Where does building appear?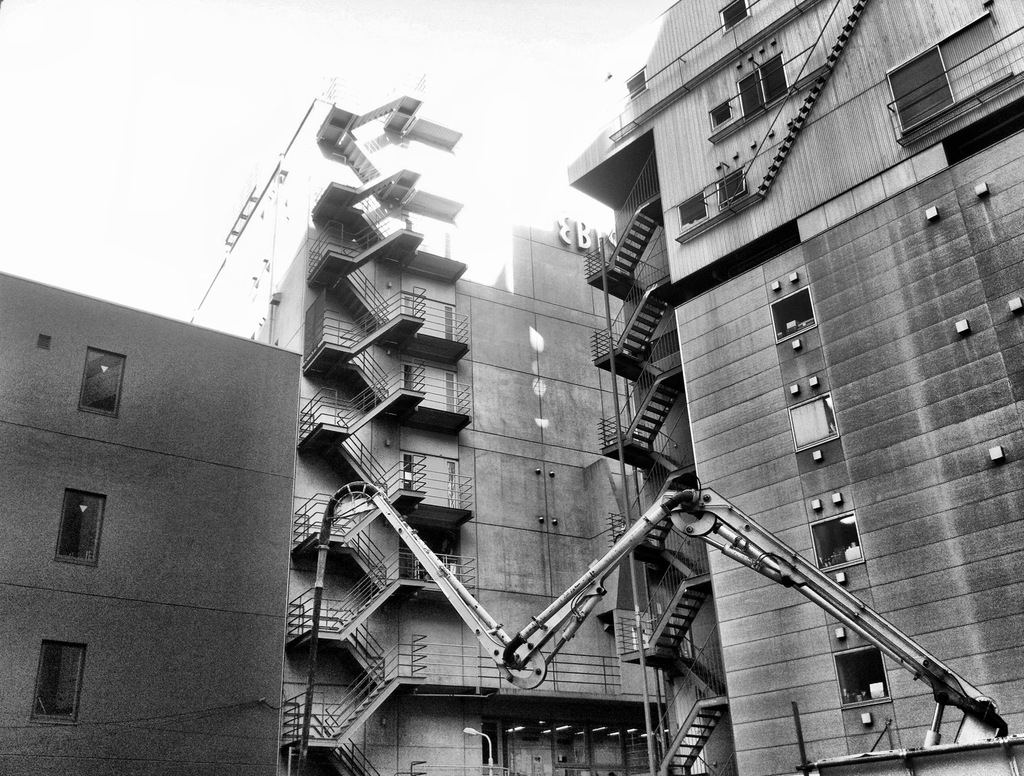
Appears at l=188, t=0, r=1023, b=775.
